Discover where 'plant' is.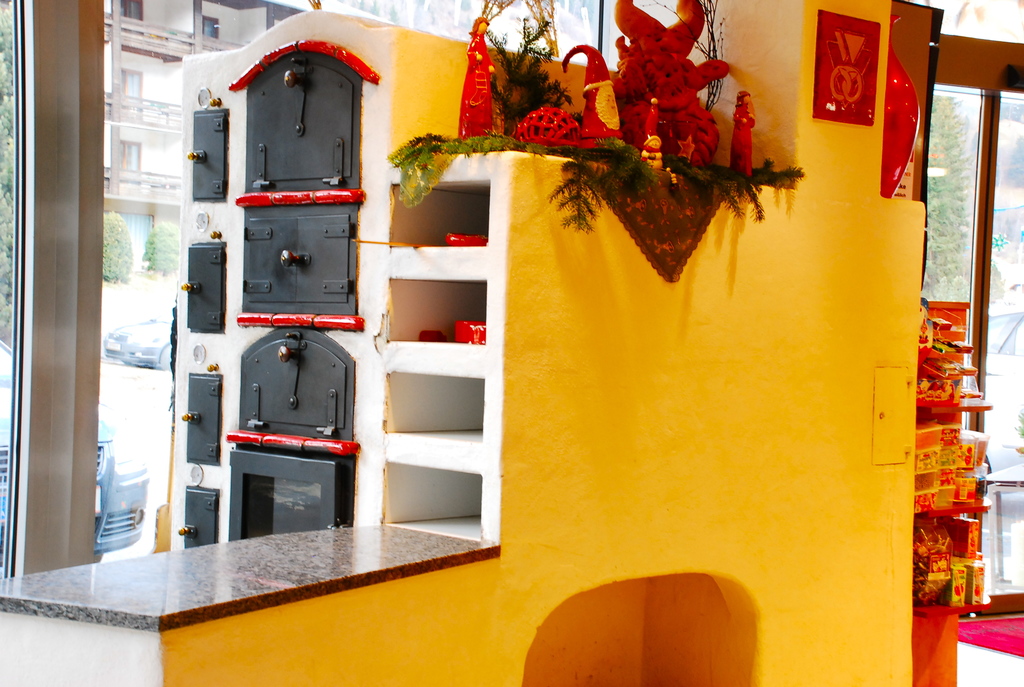
Discovered at 491 11 577 137.
